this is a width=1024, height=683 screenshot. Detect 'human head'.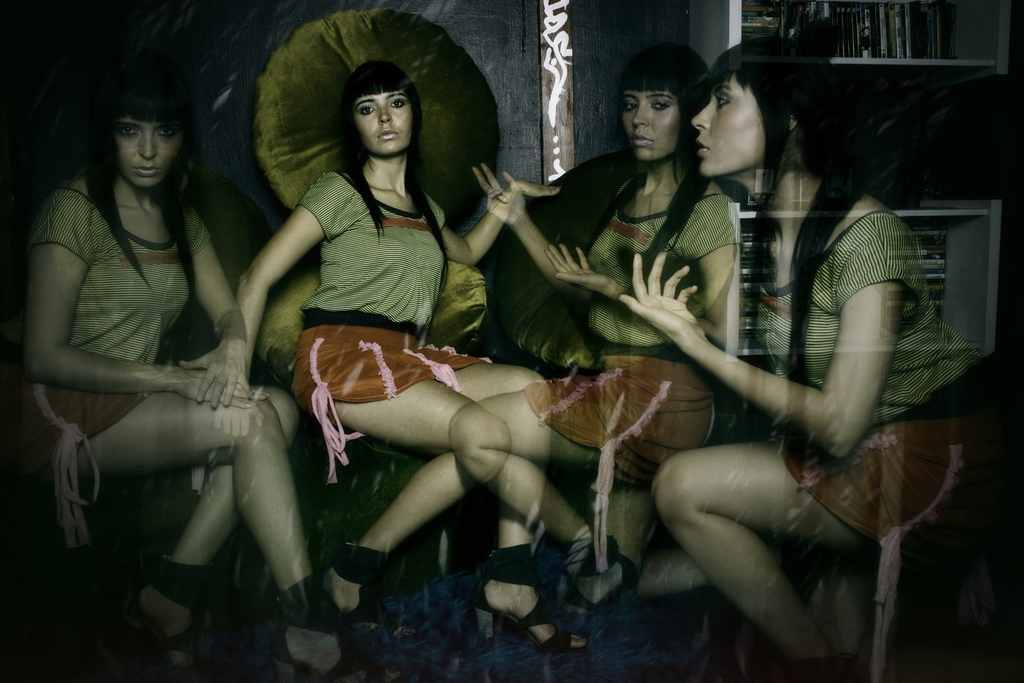
(698, 46, 819, 174).
